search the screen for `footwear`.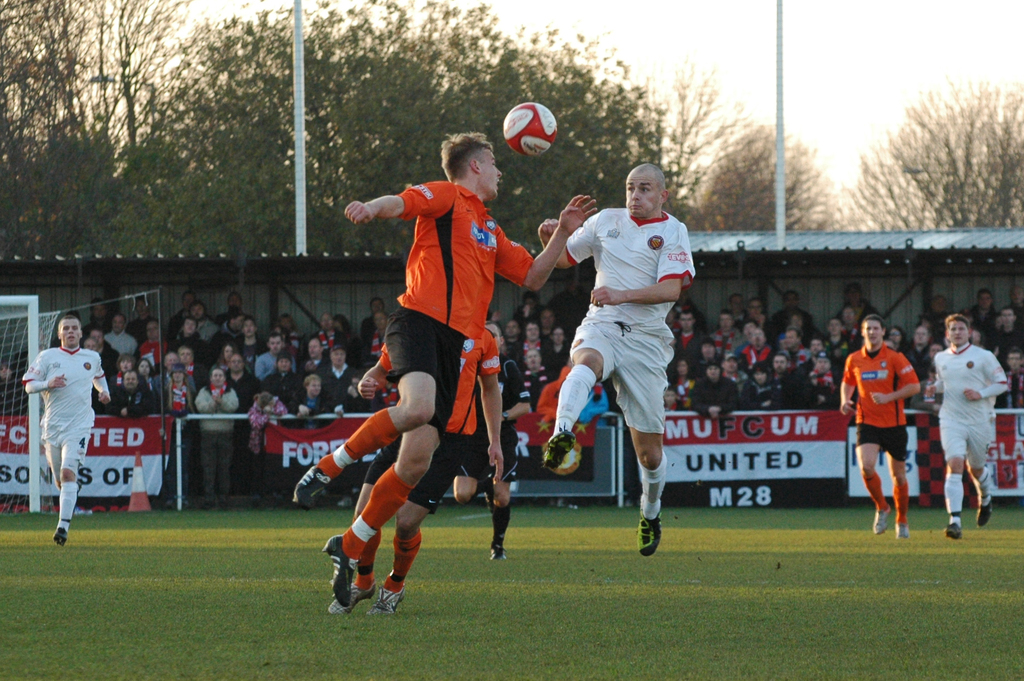
Found at box(323, 538, 358, 612).
